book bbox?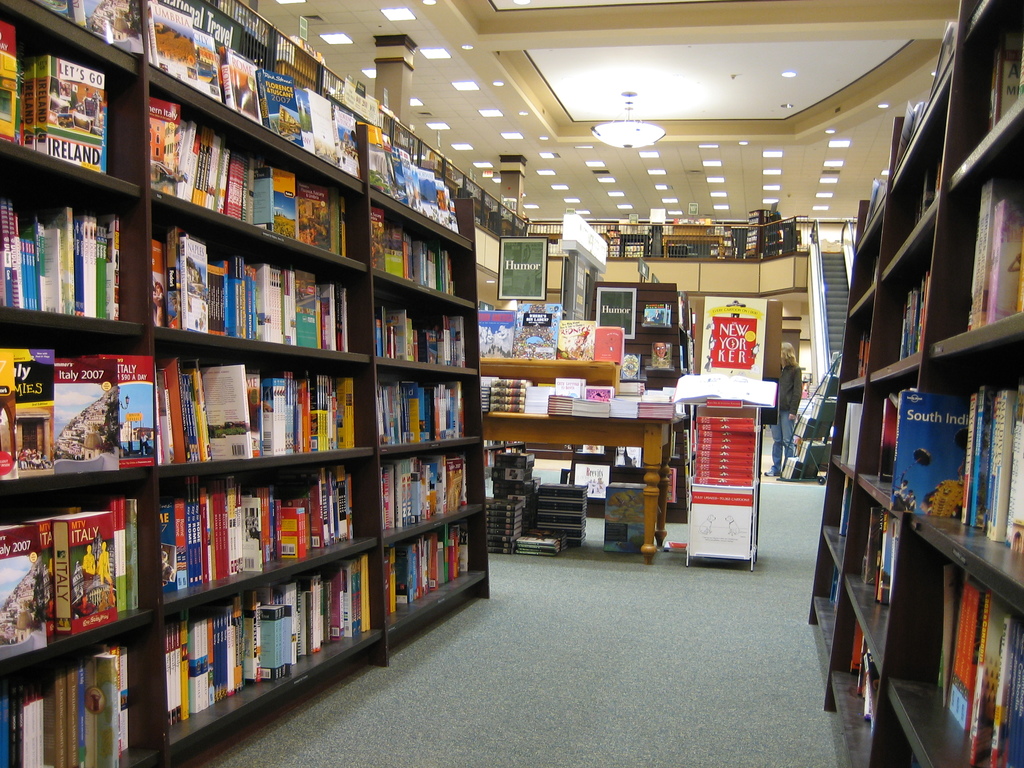
BBox(0, 351, 22, 474)
